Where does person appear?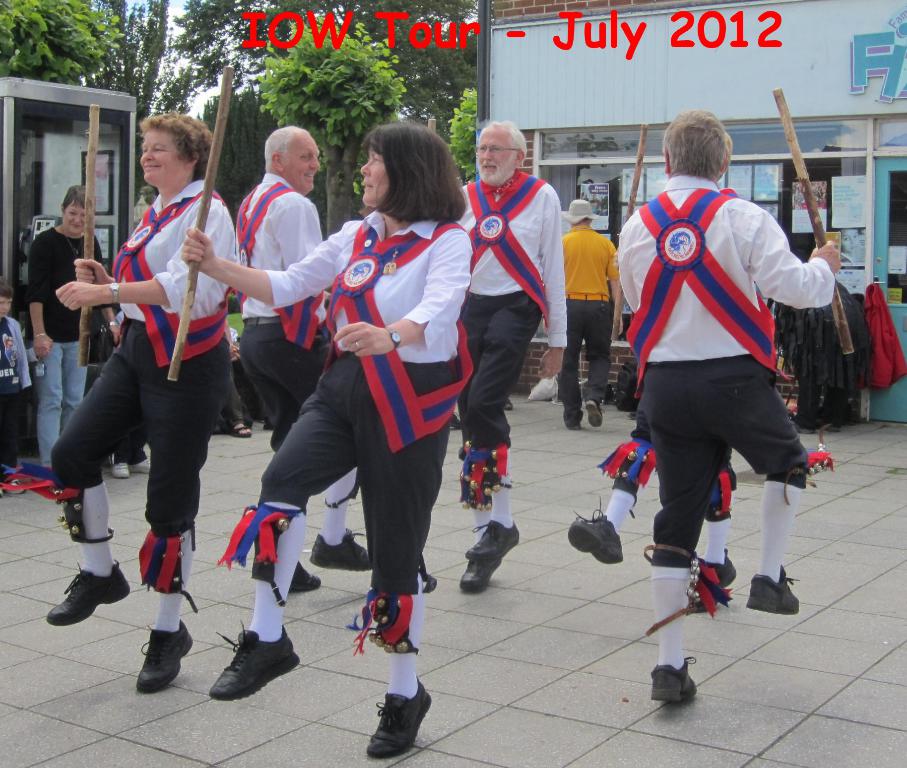
Appears at 612,104,846,714.
